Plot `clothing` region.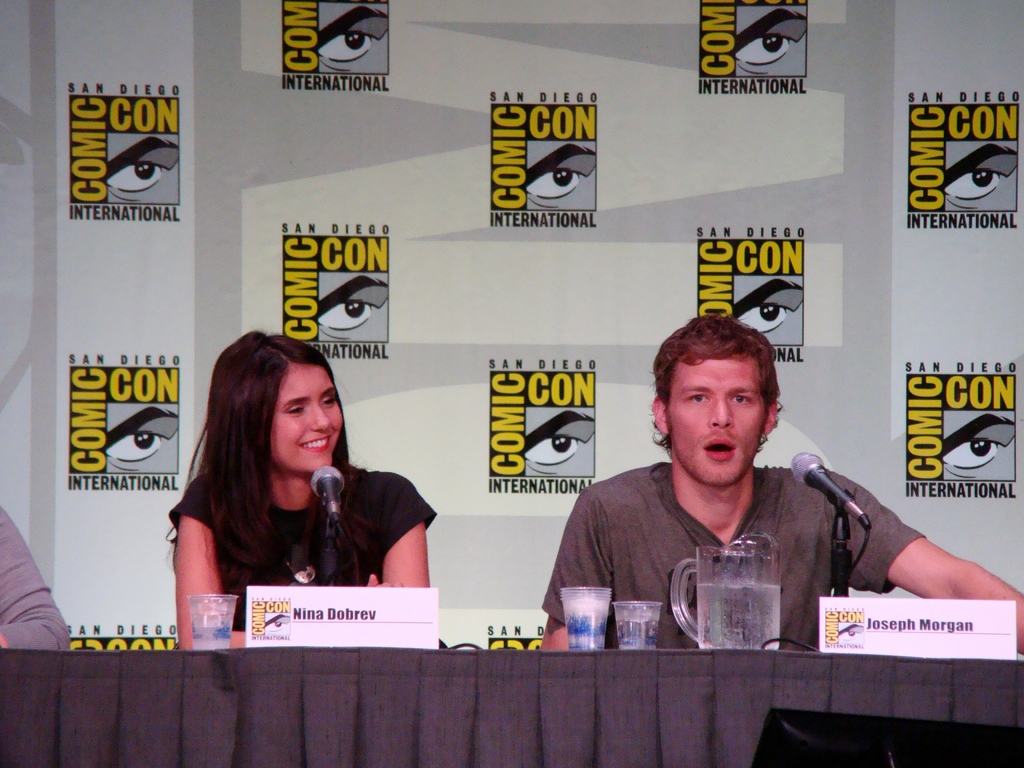
Plotted at 0 504 71 653.
